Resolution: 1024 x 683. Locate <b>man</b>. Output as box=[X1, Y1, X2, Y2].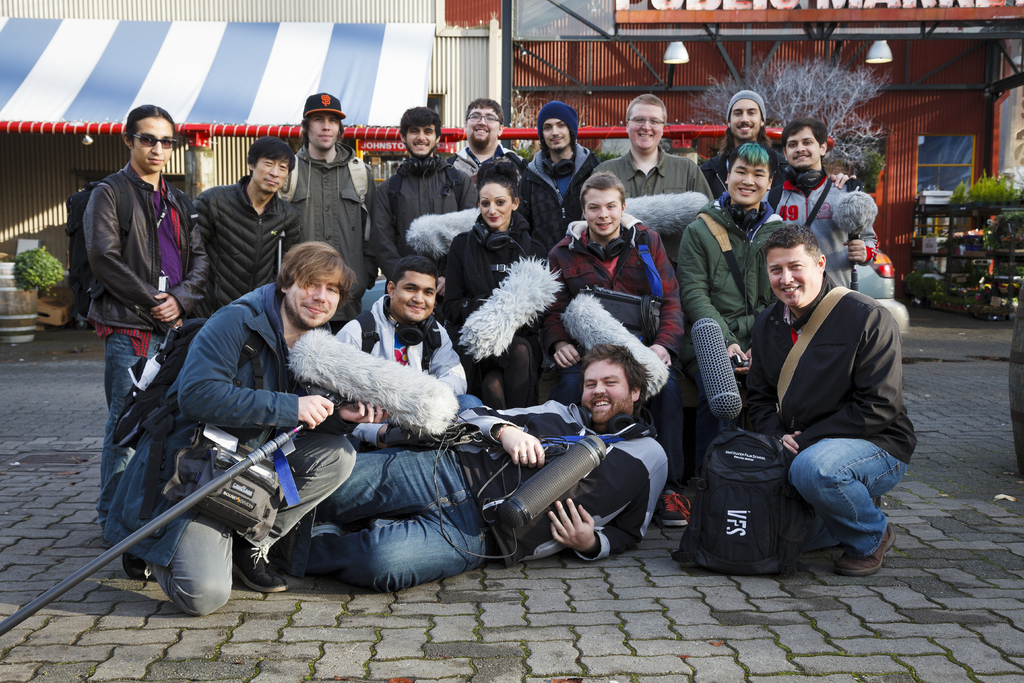
box=[724, 208, 927, 561].
